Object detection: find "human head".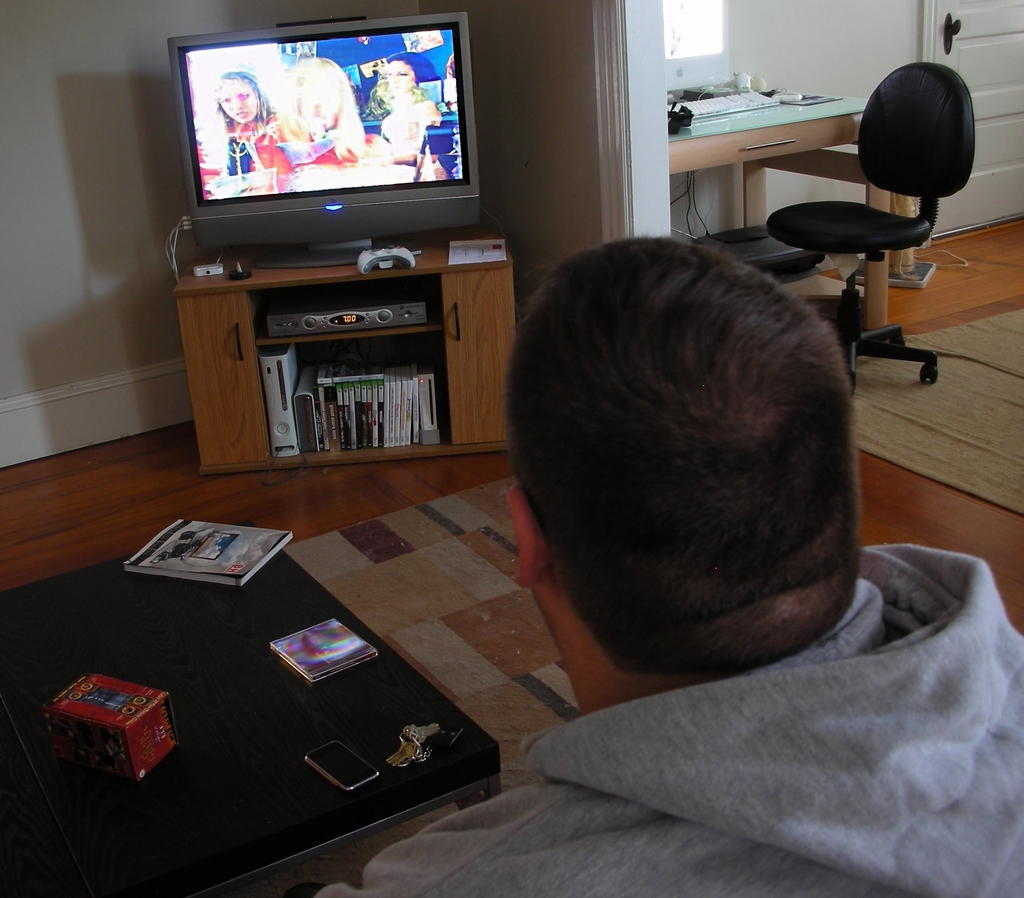
[left=275, top=54, right=358, bottom=125].
